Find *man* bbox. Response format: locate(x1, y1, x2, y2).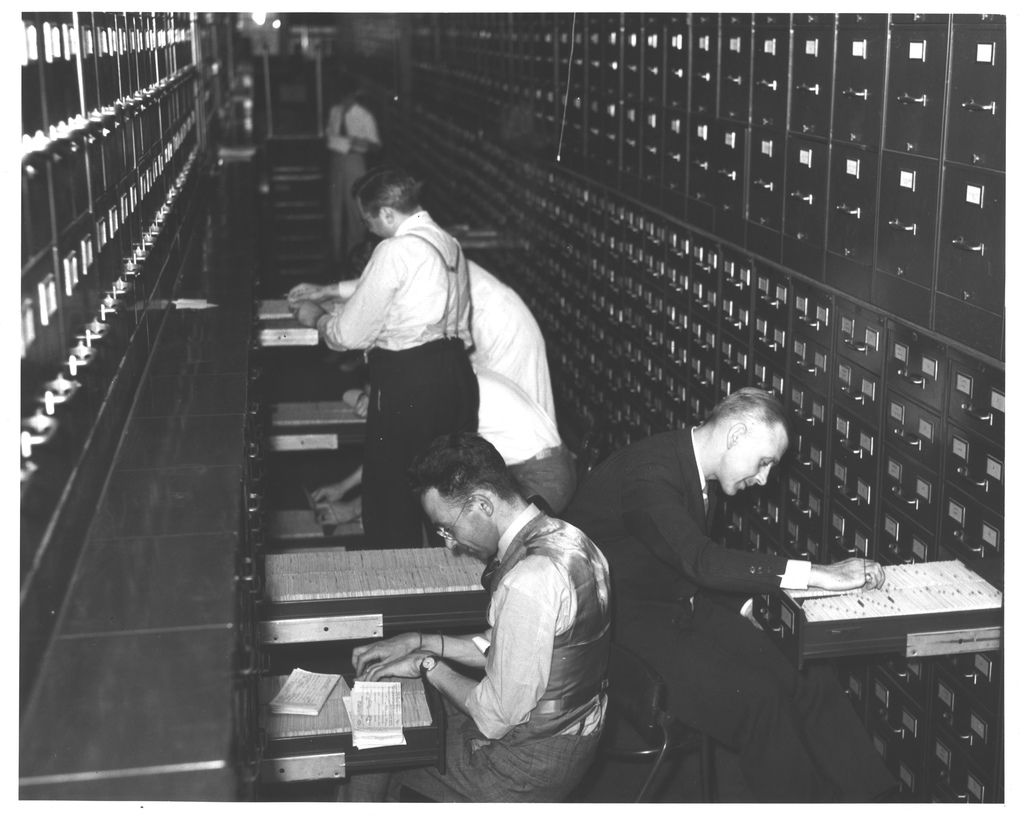
locate(310, 365, 578, 515).
